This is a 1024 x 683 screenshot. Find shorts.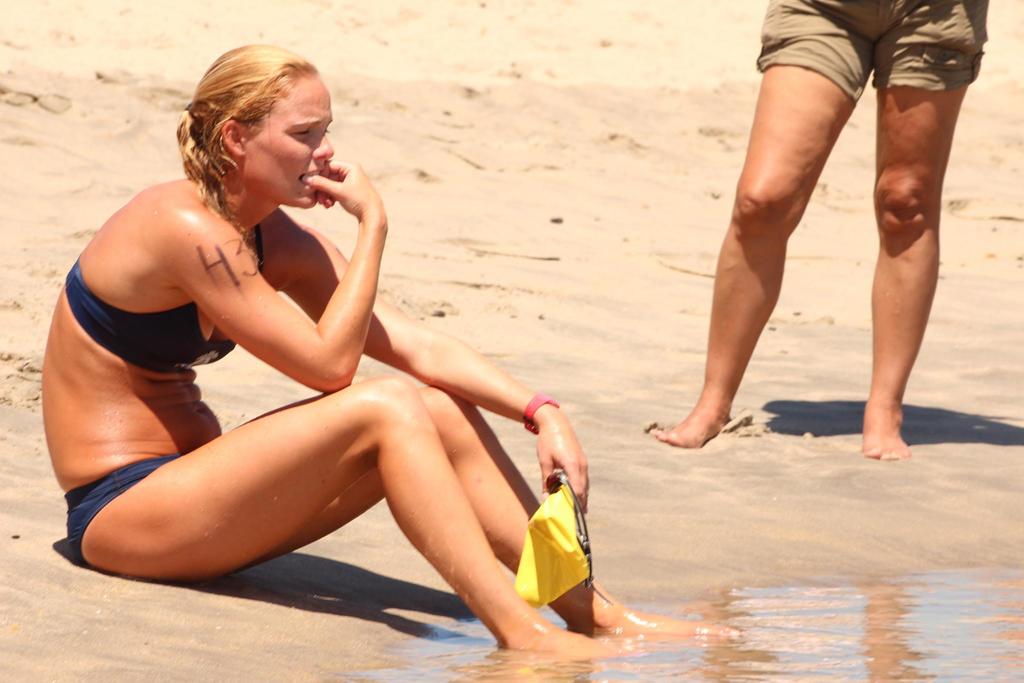
Bounding box: [x1=758, y1=0, x2=991, y2=107].
